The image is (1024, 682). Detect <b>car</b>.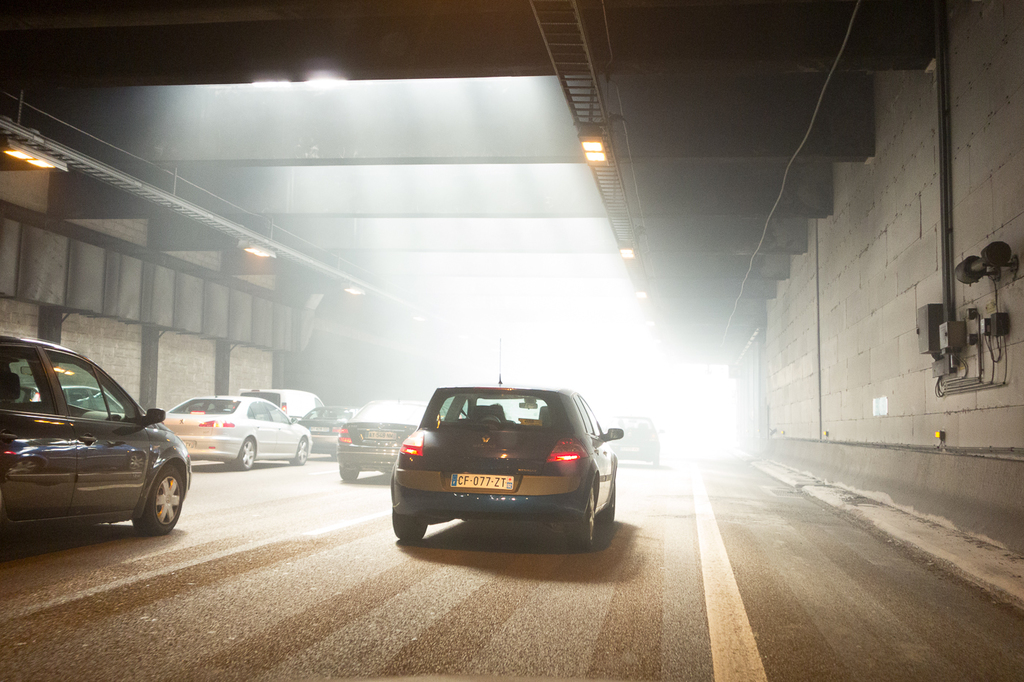
Detection: BBox(0, 335, 192, 534).
